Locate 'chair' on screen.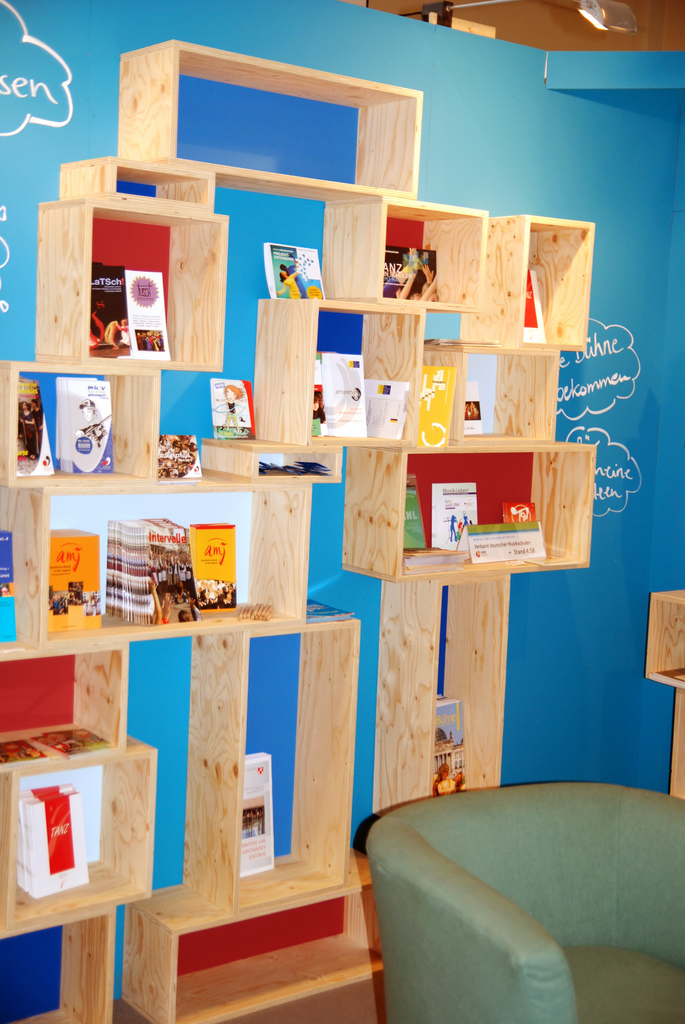
On screen at 348,753,677,1019.
